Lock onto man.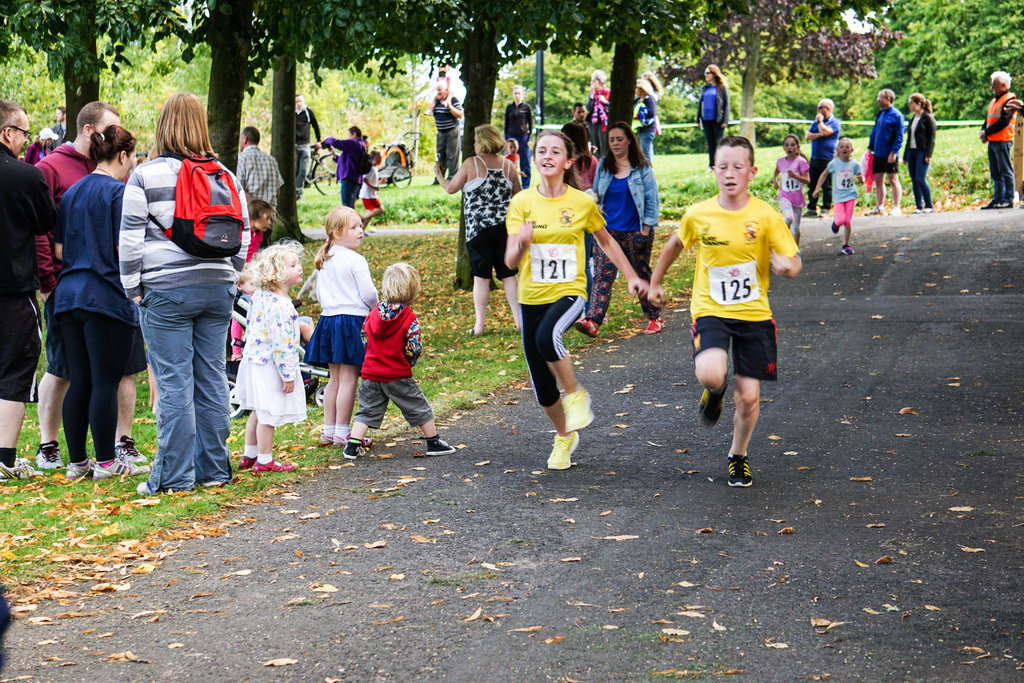
Locked: Rect(288, 88, 322, 202).
